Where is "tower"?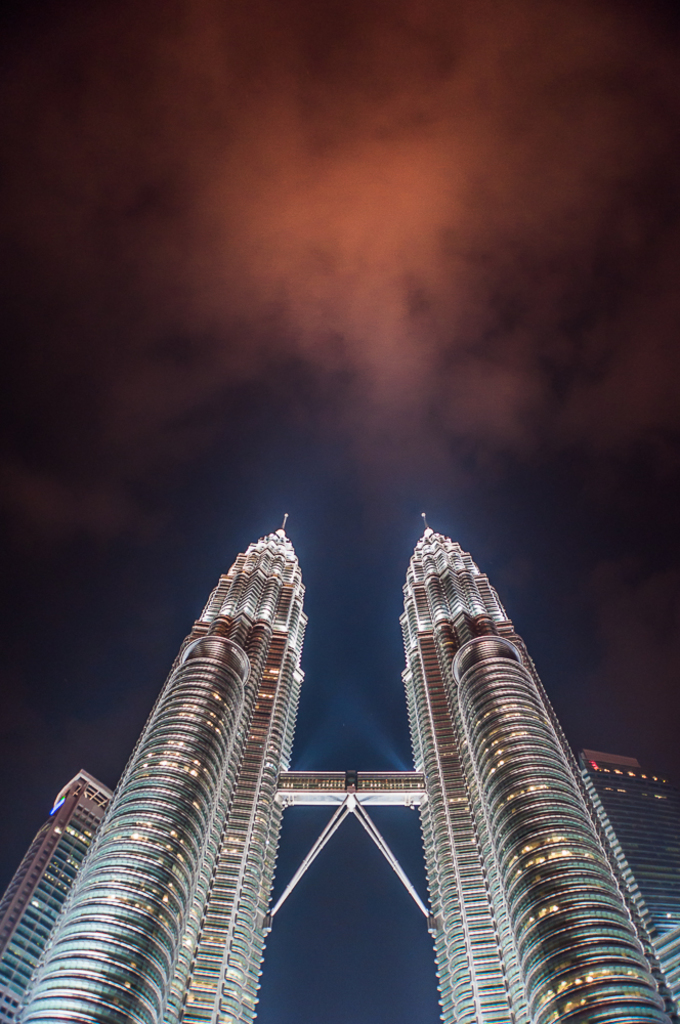
bbox(7, 521, 324, 1023).
